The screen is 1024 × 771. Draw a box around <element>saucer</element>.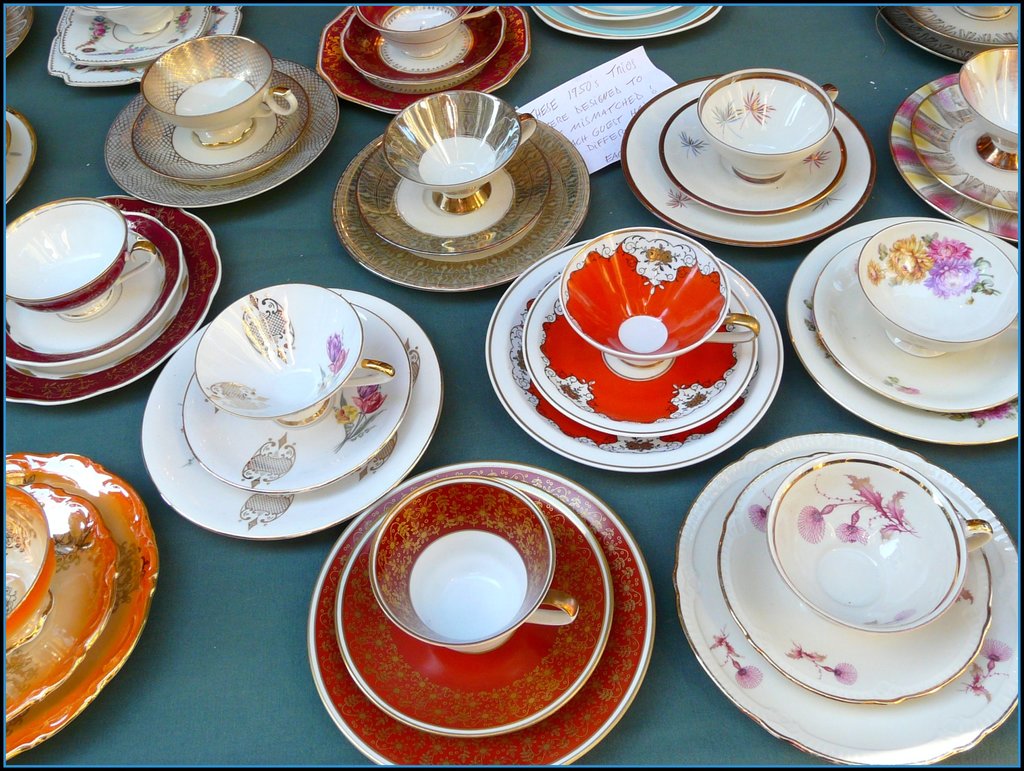
region(3, 479, 127, 720).
